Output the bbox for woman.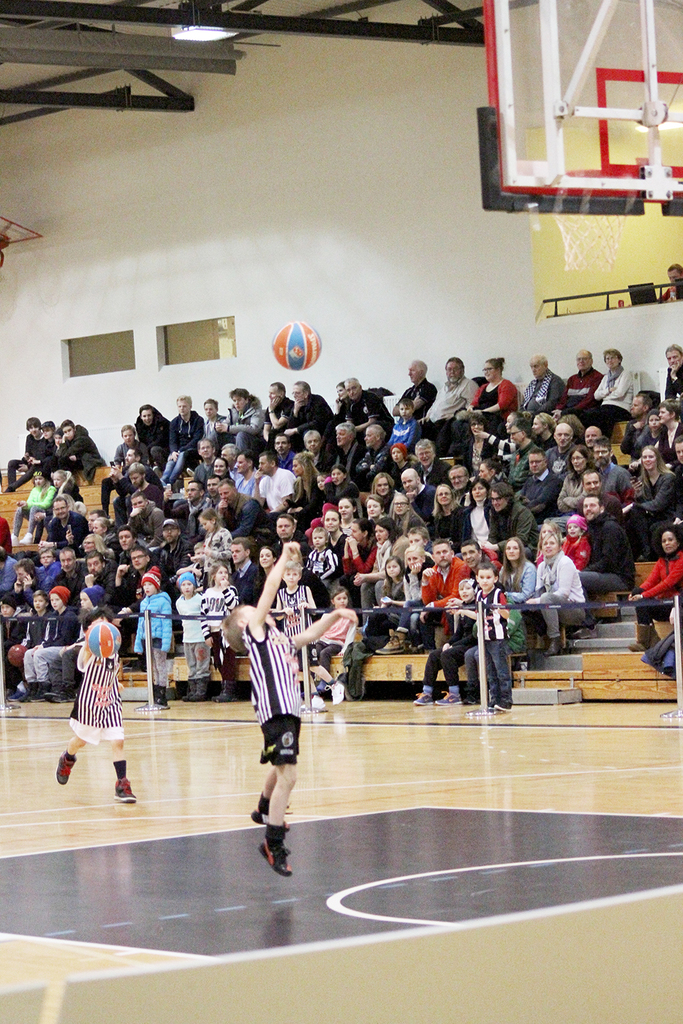
(x1=529, y1=412, x2=558, y2=452).
